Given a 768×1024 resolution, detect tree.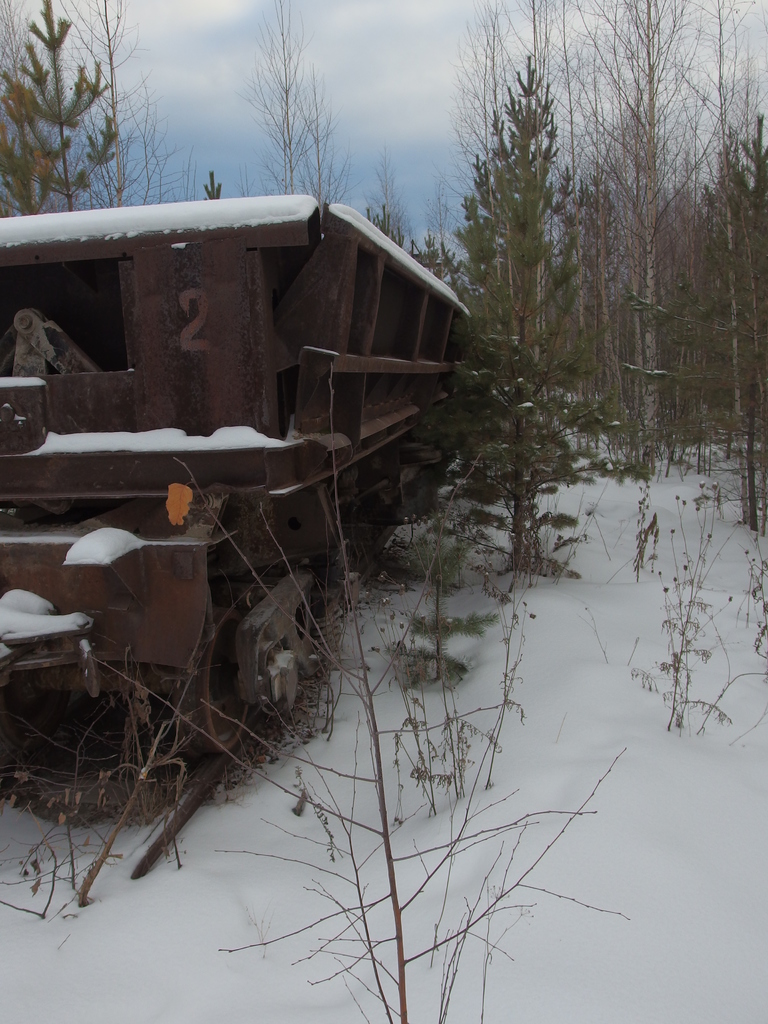
{"left": 0, "top": 0, "right": 125, "bottom": 228}.
